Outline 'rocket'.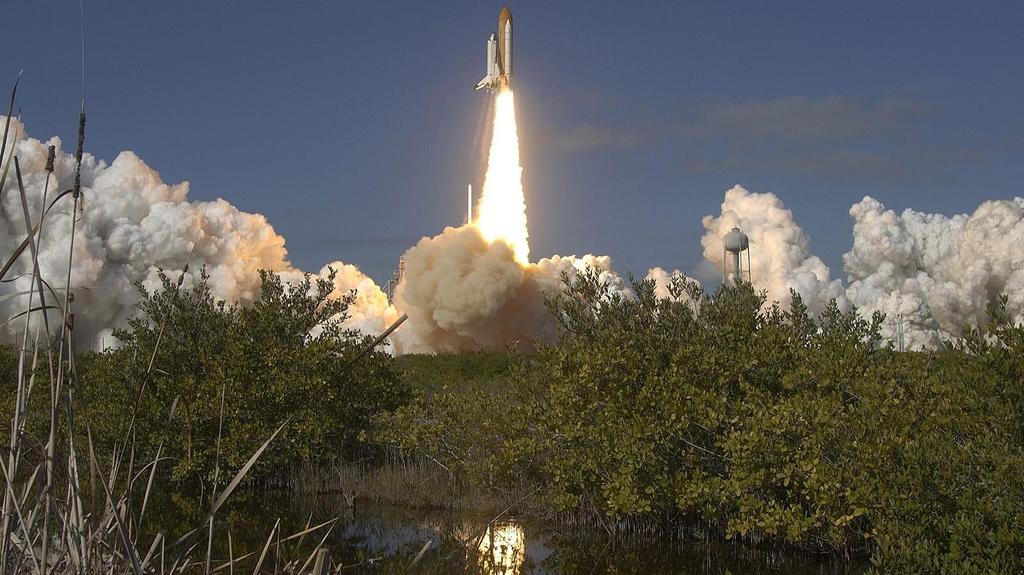
Outline: left=476, top=5, right=514, bottom=96.
